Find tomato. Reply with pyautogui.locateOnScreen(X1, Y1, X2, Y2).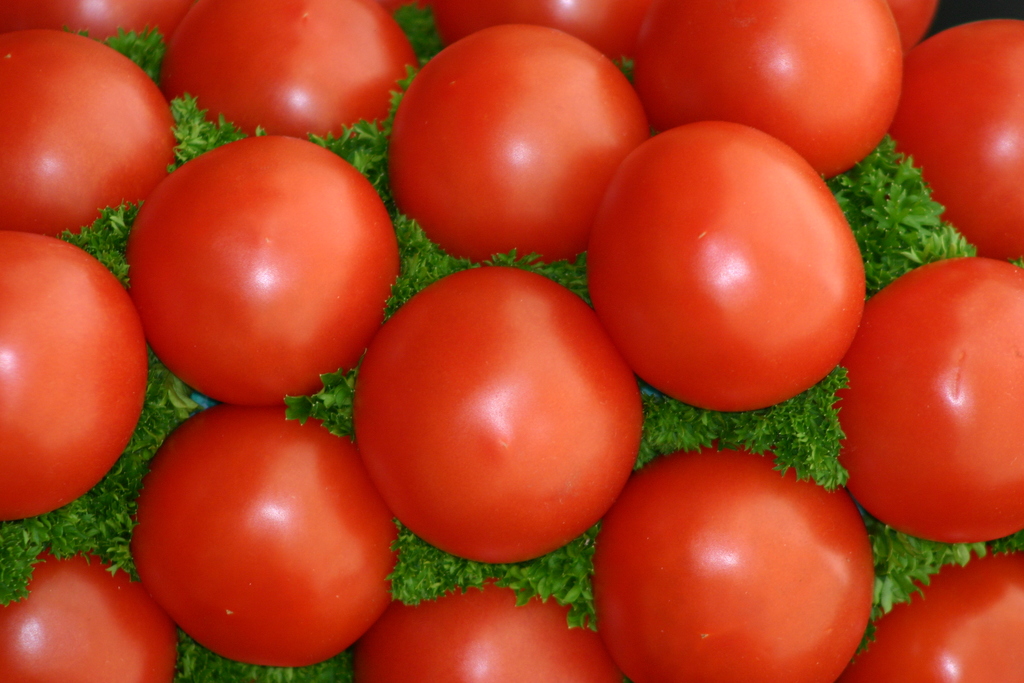
pyautogui.locateOnScreen(632, 0, 930, 177).
